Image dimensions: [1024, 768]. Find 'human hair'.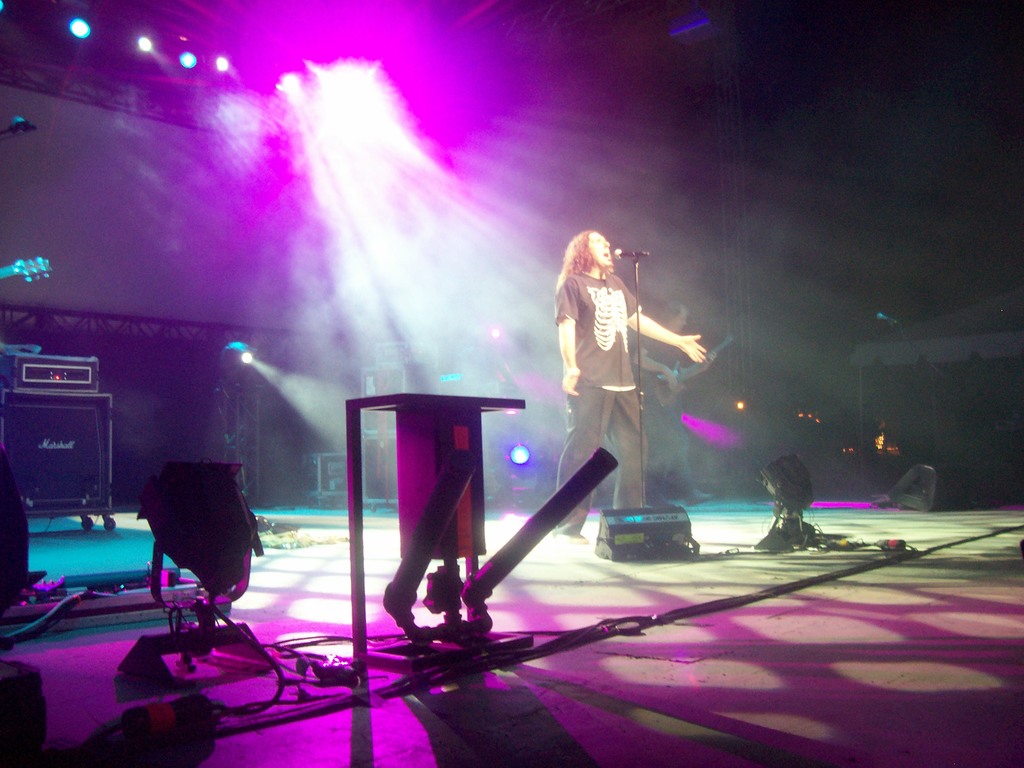
detection(556, 230, 613, 292).
